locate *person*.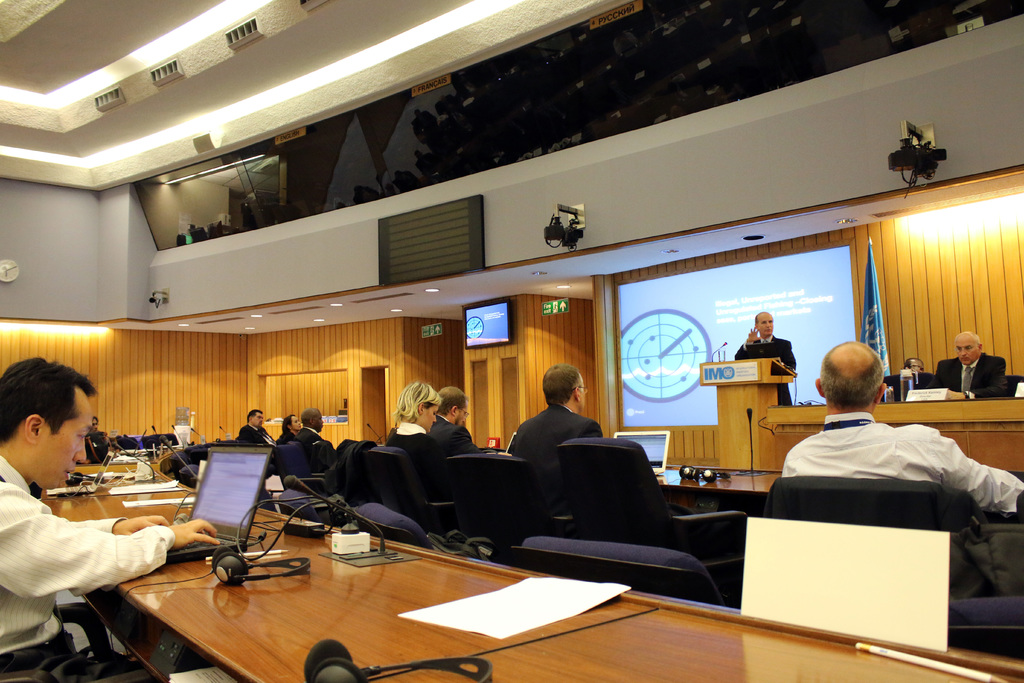
Bounding box: box=[0, 361, 223, 682].
